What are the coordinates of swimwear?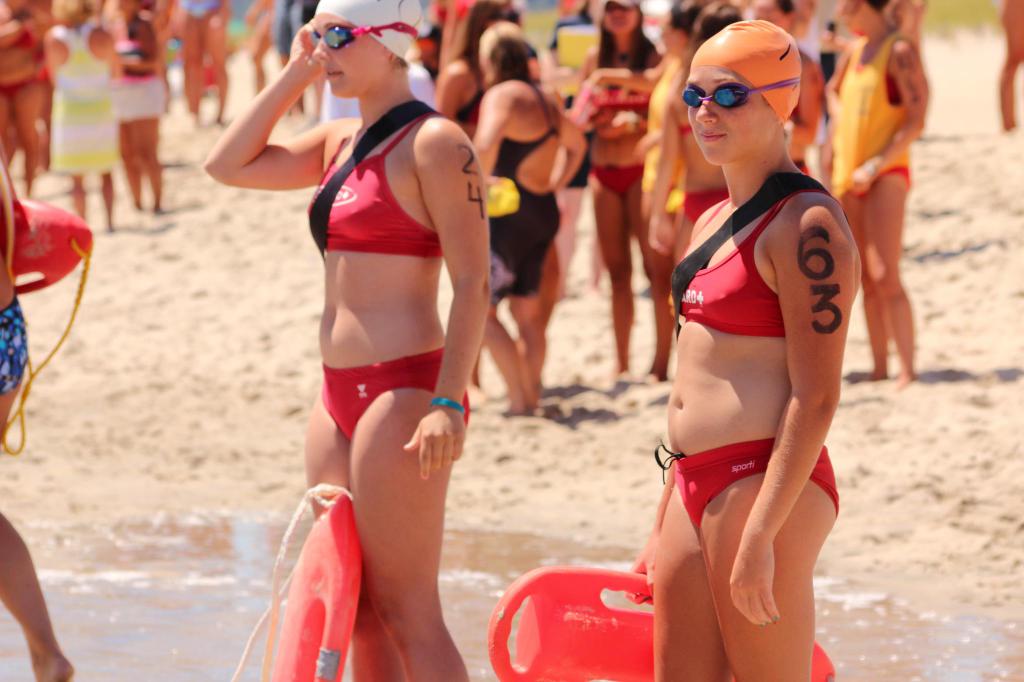
region(449, 76, 488, 127).
